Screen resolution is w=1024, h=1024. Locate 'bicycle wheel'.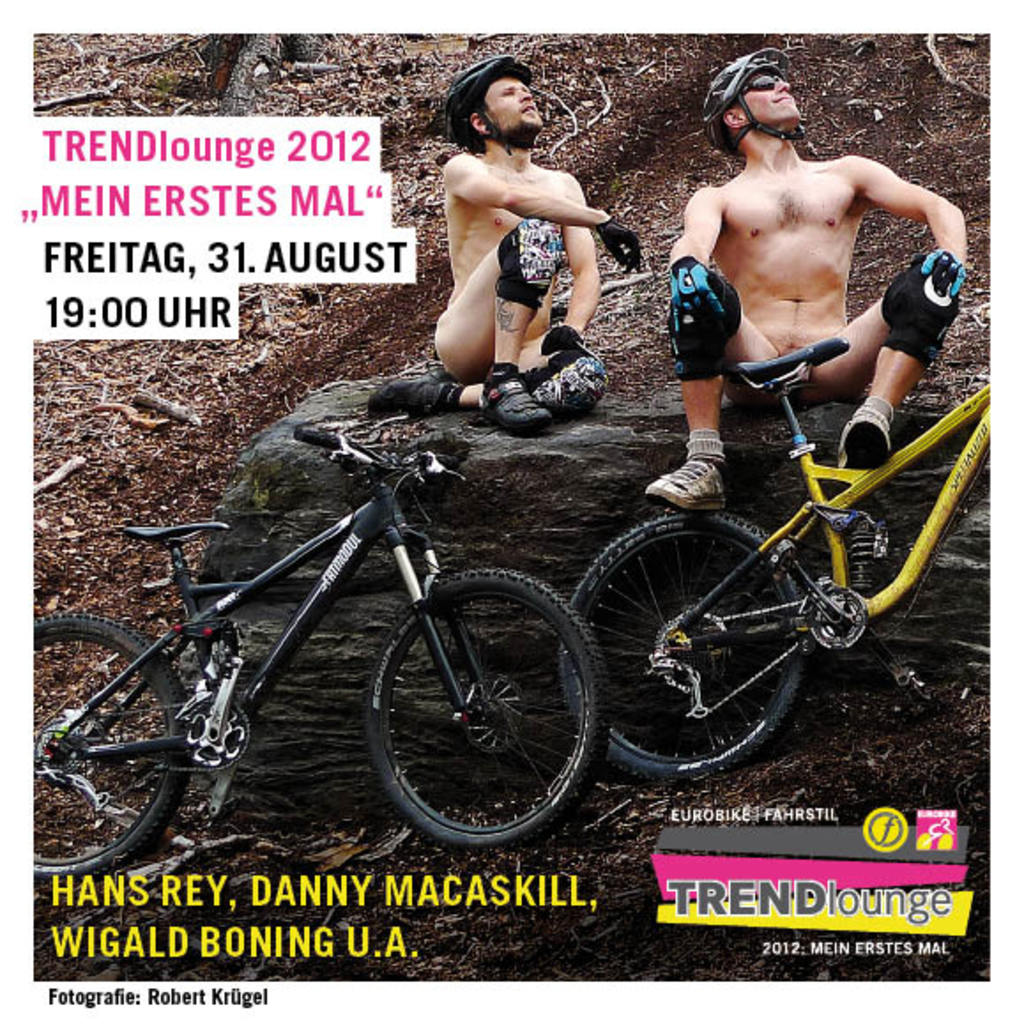
locate(32, 615, 189, 883).
